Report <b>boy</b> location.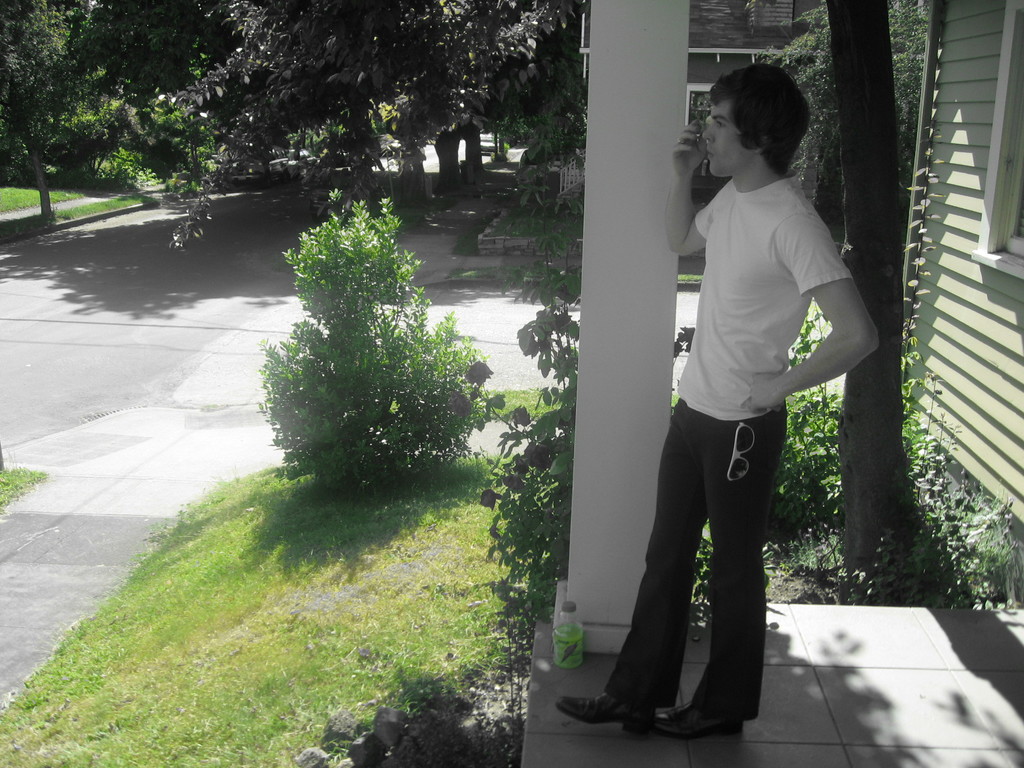
Report: {"left": 555, "top": 61, "right": 878, "bottom": 746}.
